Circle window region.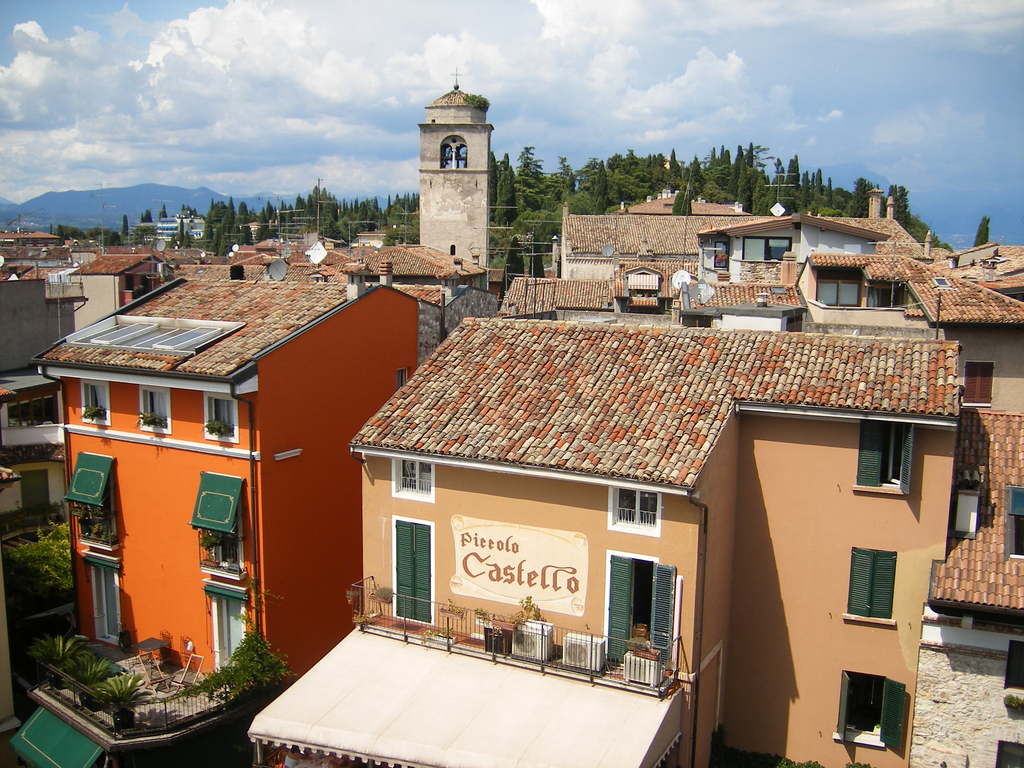
Region: x1=613 y1=548 x2=671 y2=669.
